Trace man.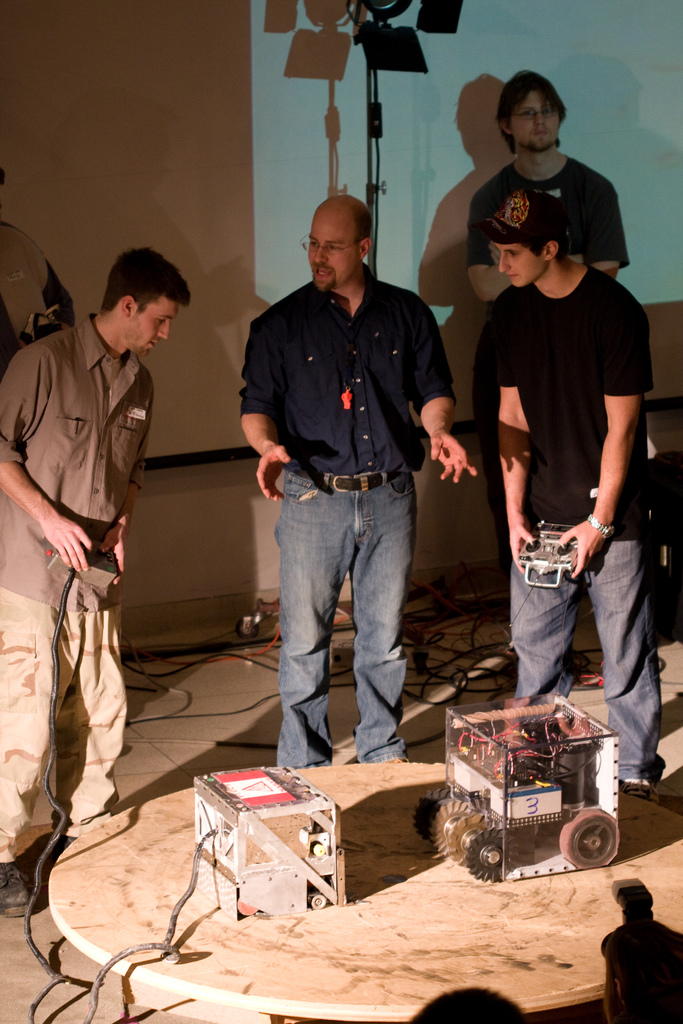
Traced to region(0, 245, 192, 917).
